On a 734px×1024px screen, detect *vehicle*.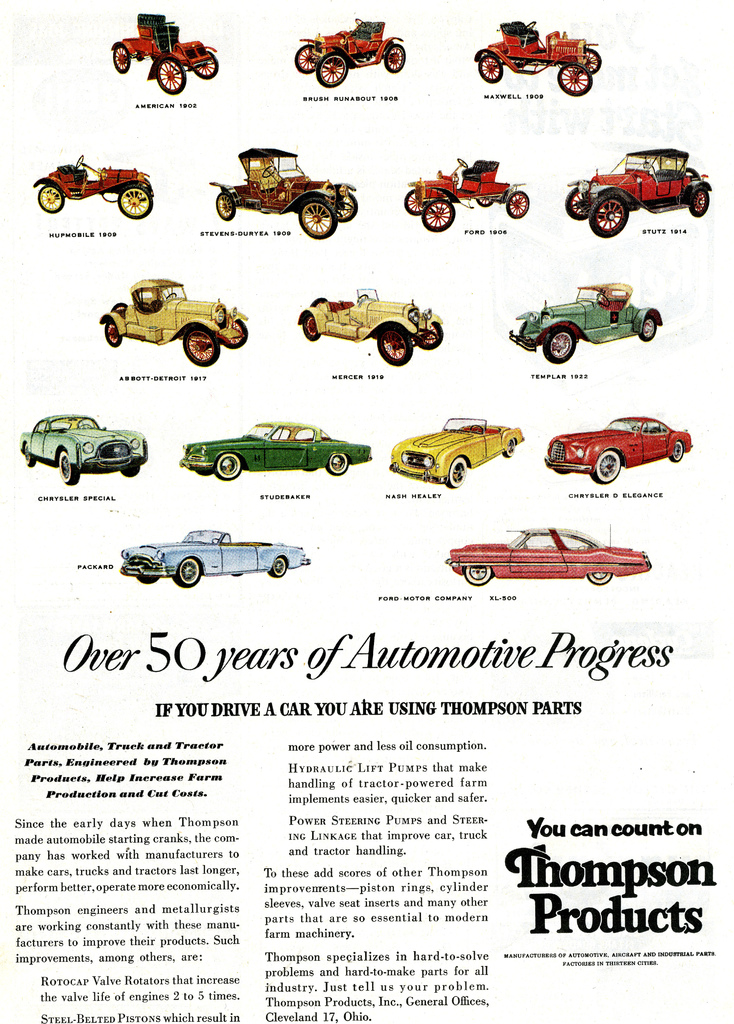
[x1=510, y1=275, x2=664, y2=363].
